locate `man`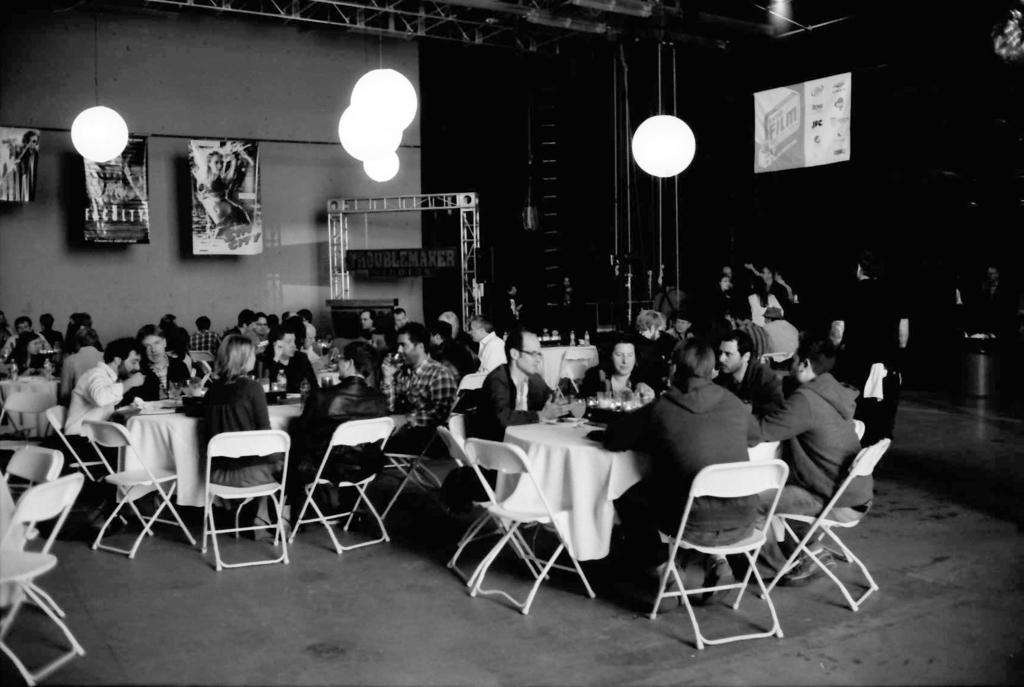
262,322,321,393
